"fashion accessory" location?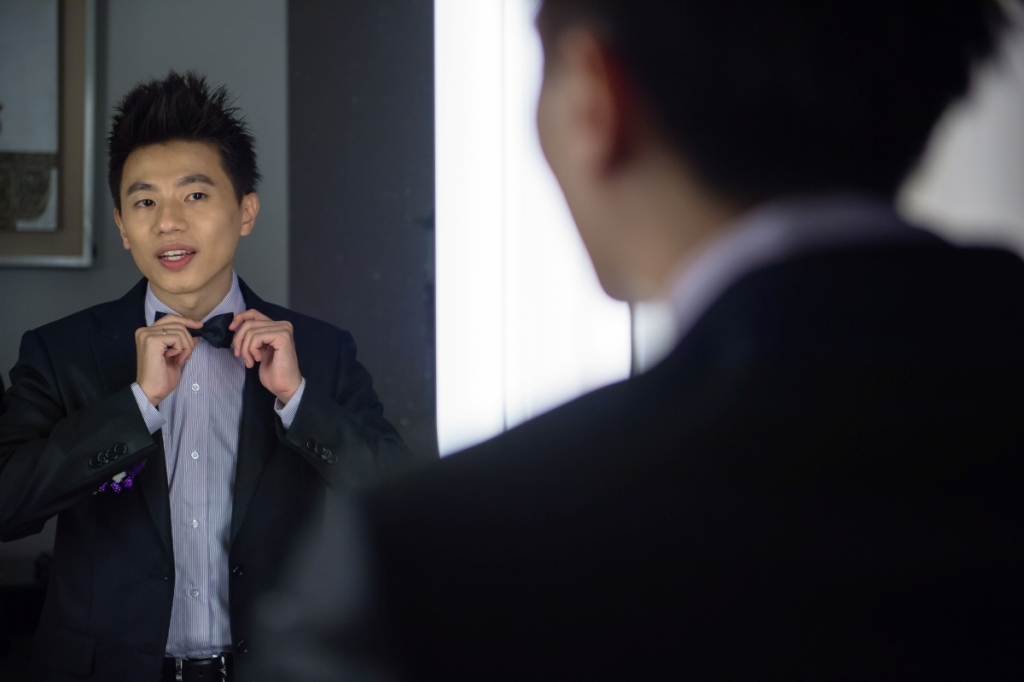
x1=162 y1=647 x2=236 y2=681
